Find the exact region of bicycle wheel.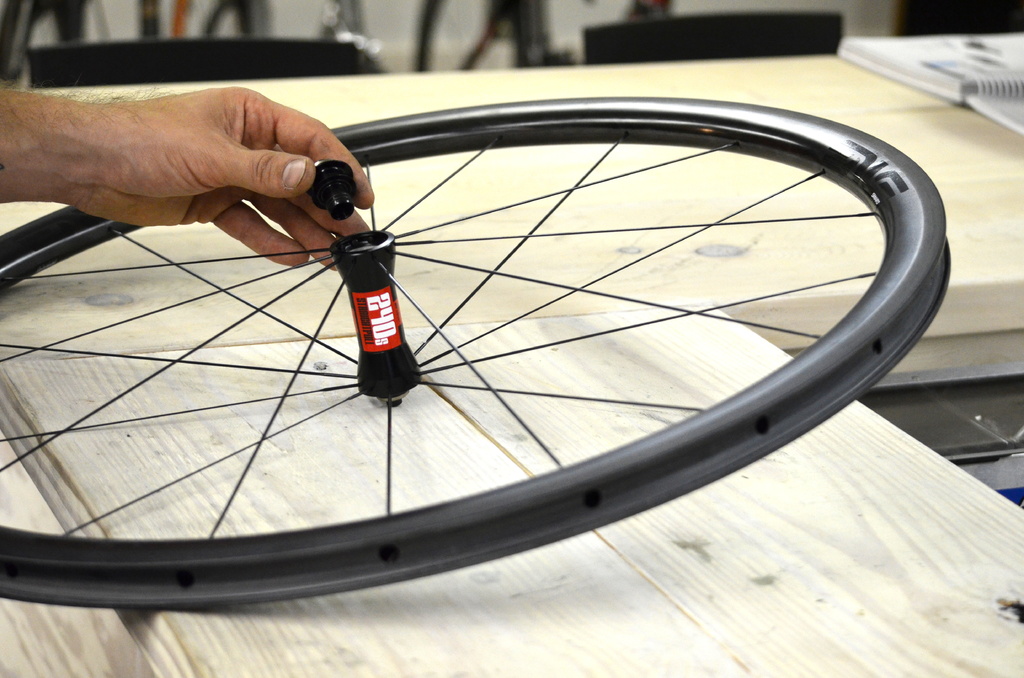
Exact region: box(51, 60, 953, 647).
